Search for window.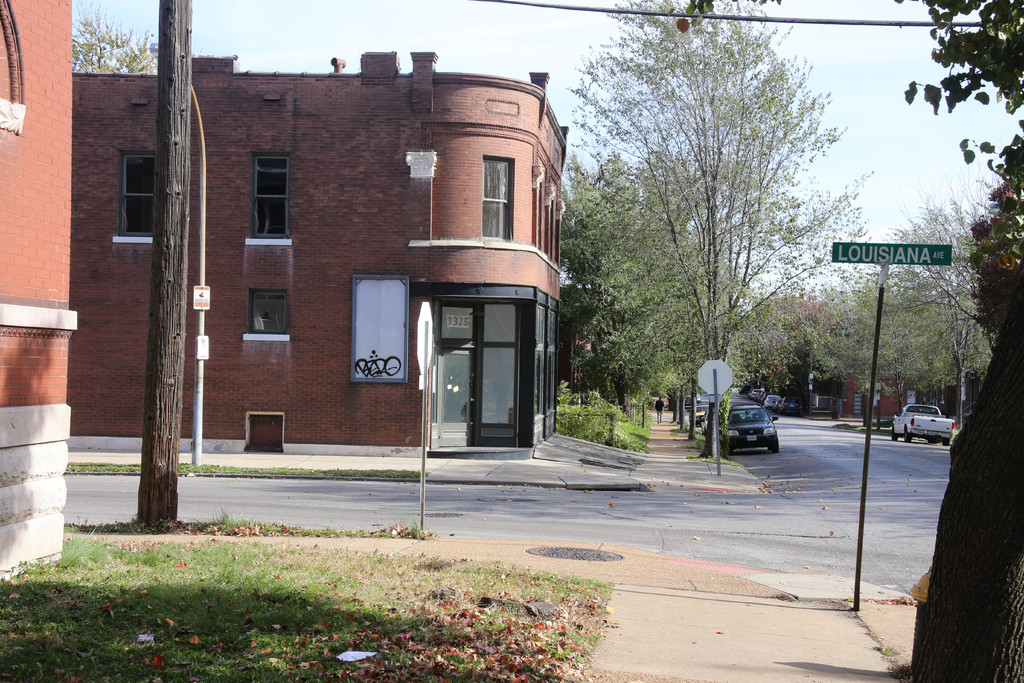
Found at BBox(475, 147, 511, 243).
